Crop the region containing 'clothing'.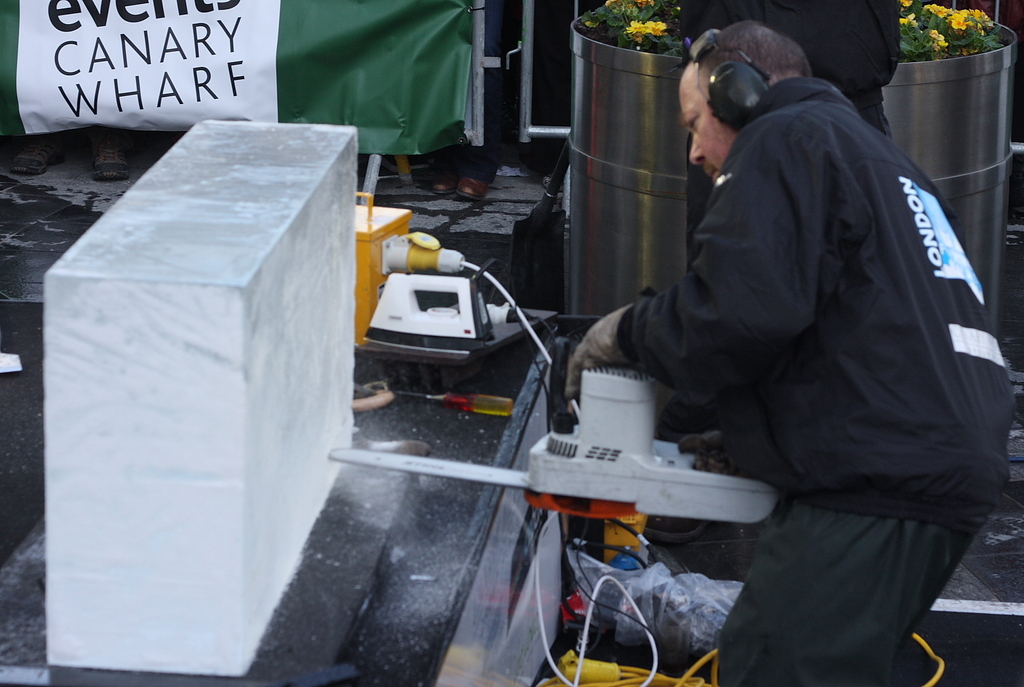
Crop region: pyautogui.locateOnScreen(680, 0, 911, 283).
